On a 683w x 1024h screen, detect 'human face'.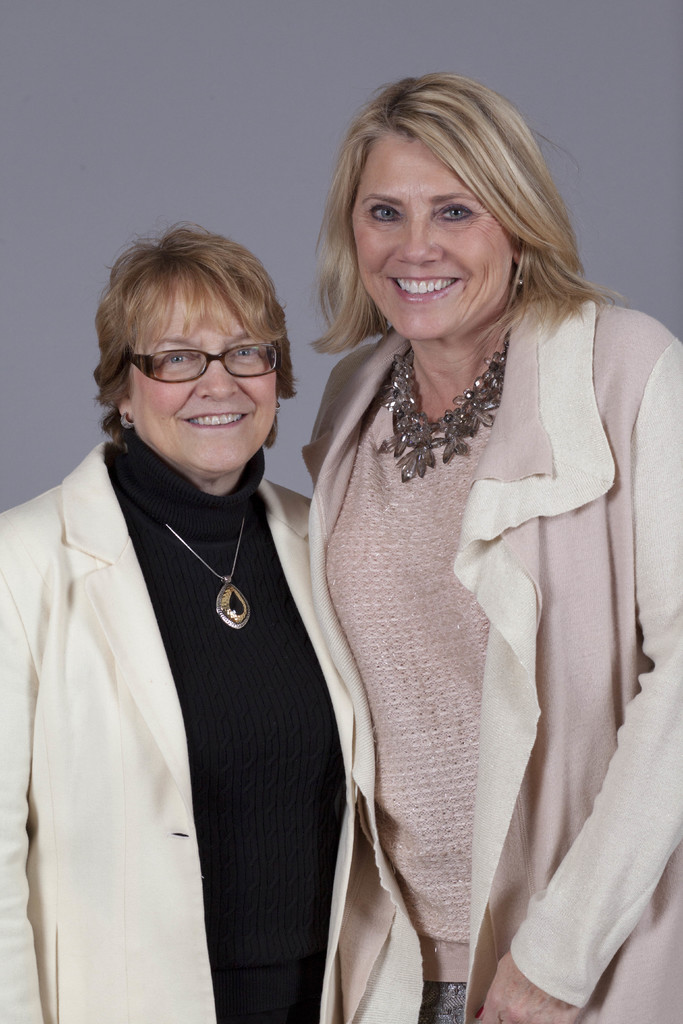
rect(352, 136, 516, 340).
